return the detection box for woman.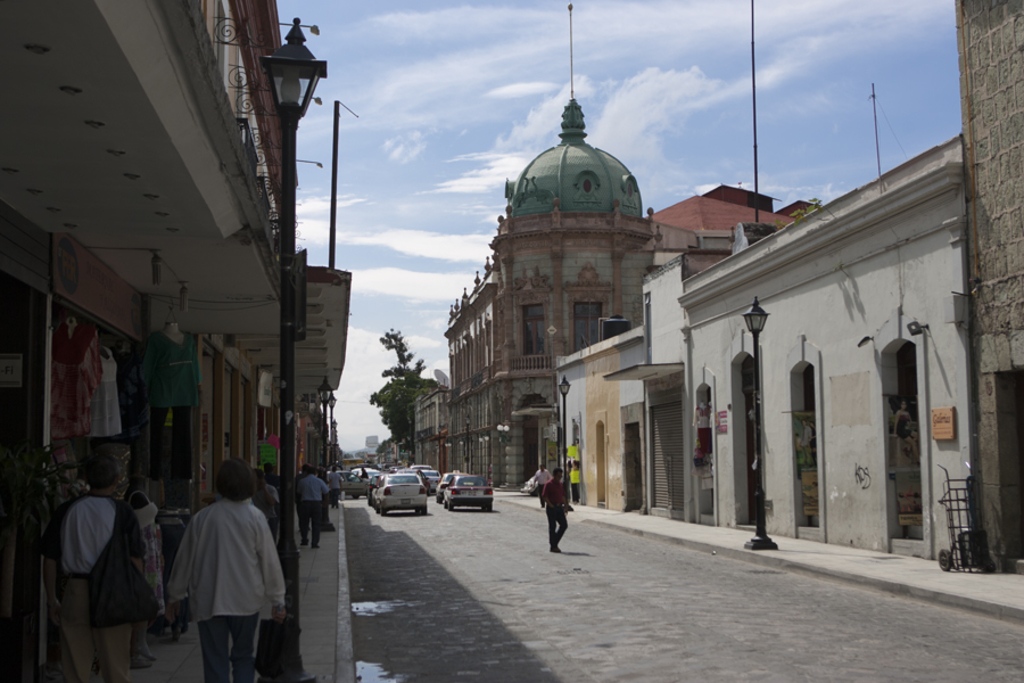
170, 453, 288, 682.
